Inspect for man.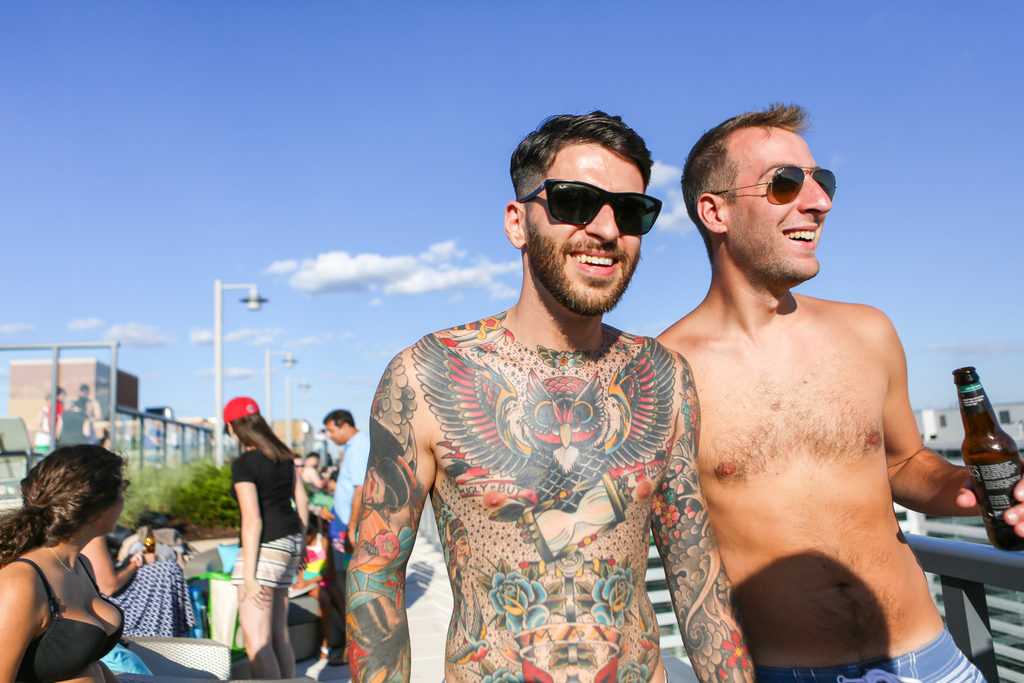
Inspection: 658 104 1023 682.
